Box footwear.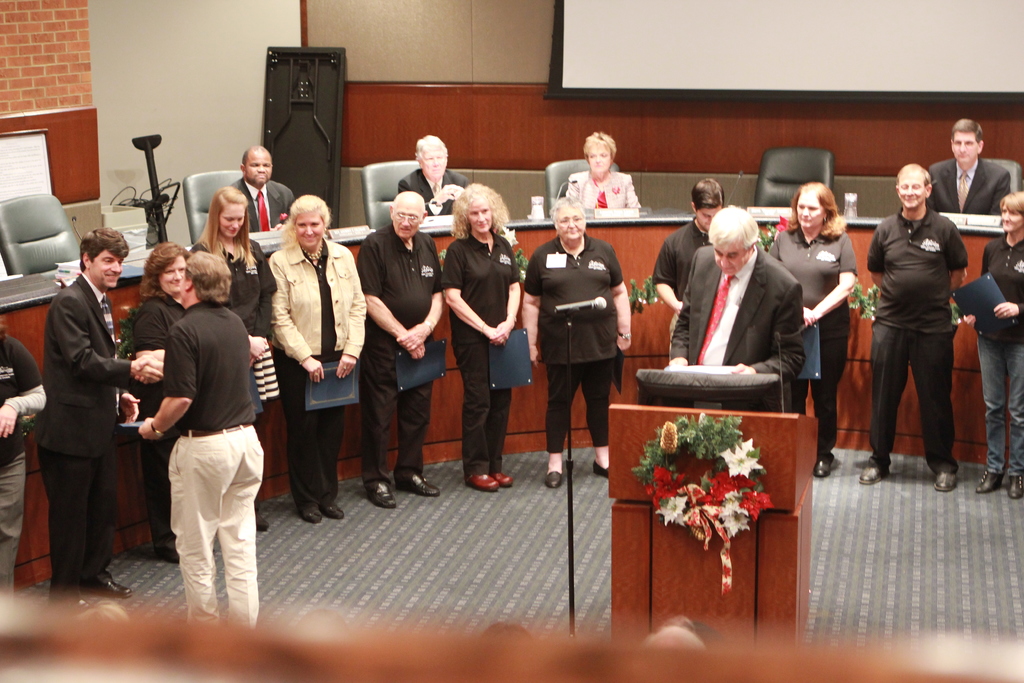
crop(976, 470, 1002, 492).
